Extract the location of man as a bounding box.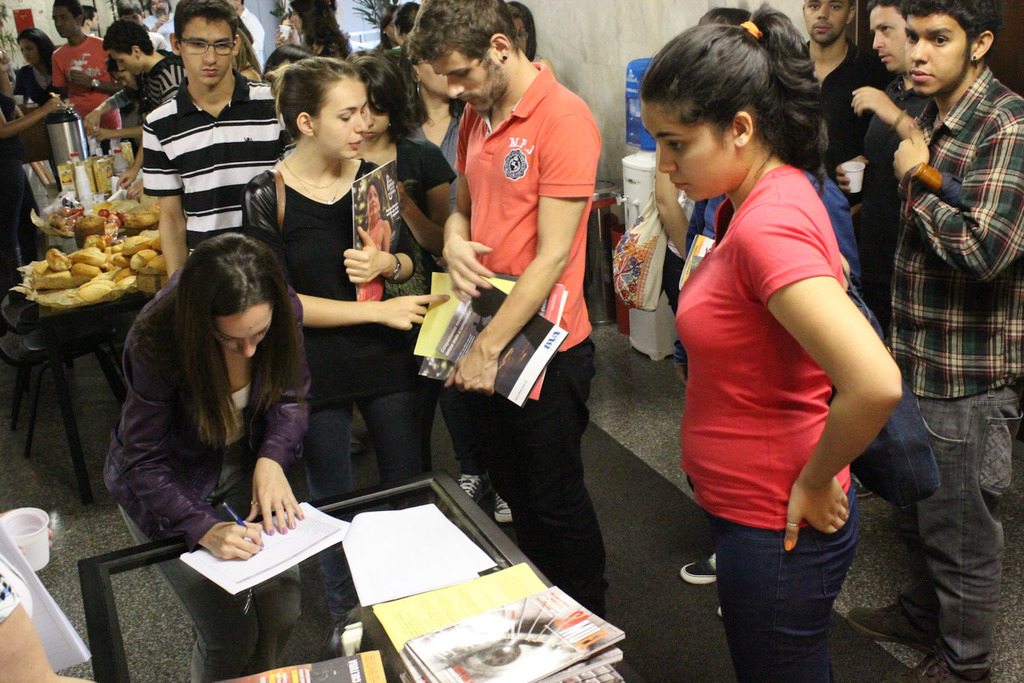
region(834, 0, 932, 336).
